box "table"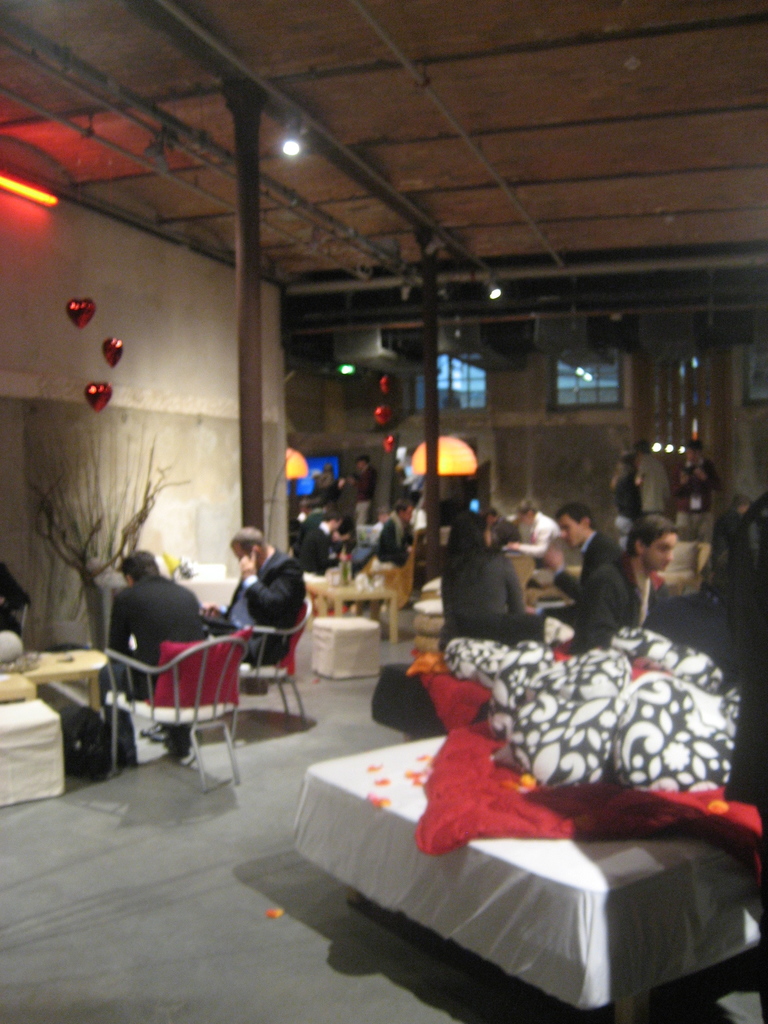
{"x1": 0, "y1": 644, "x2": 104, "y2": 712}
